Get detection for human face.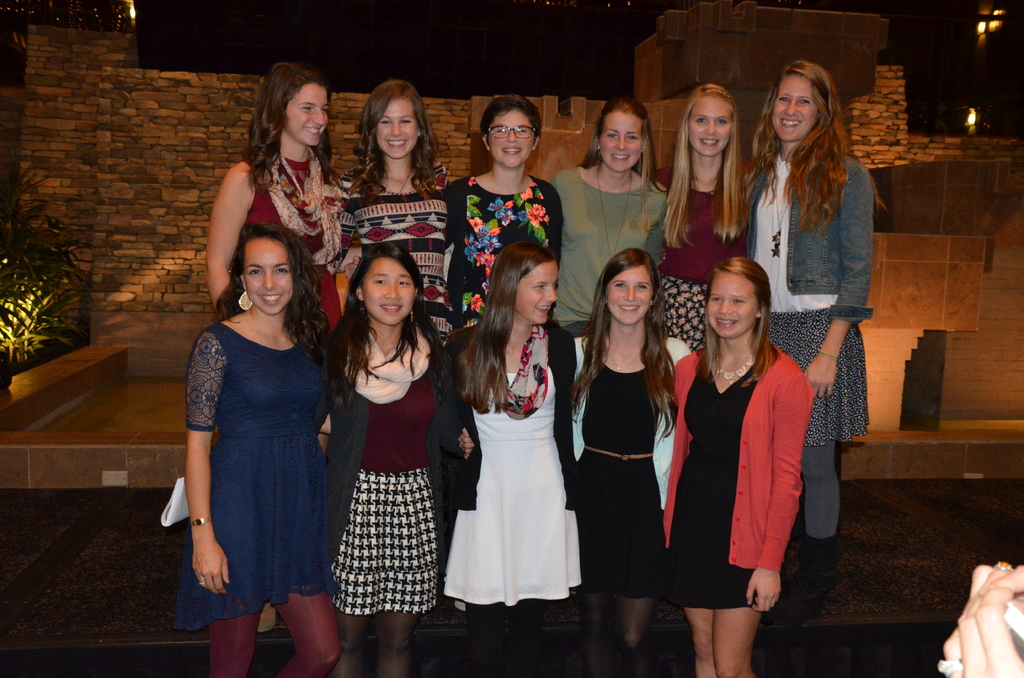
Detection: box=[486, 111, 538, 167].
